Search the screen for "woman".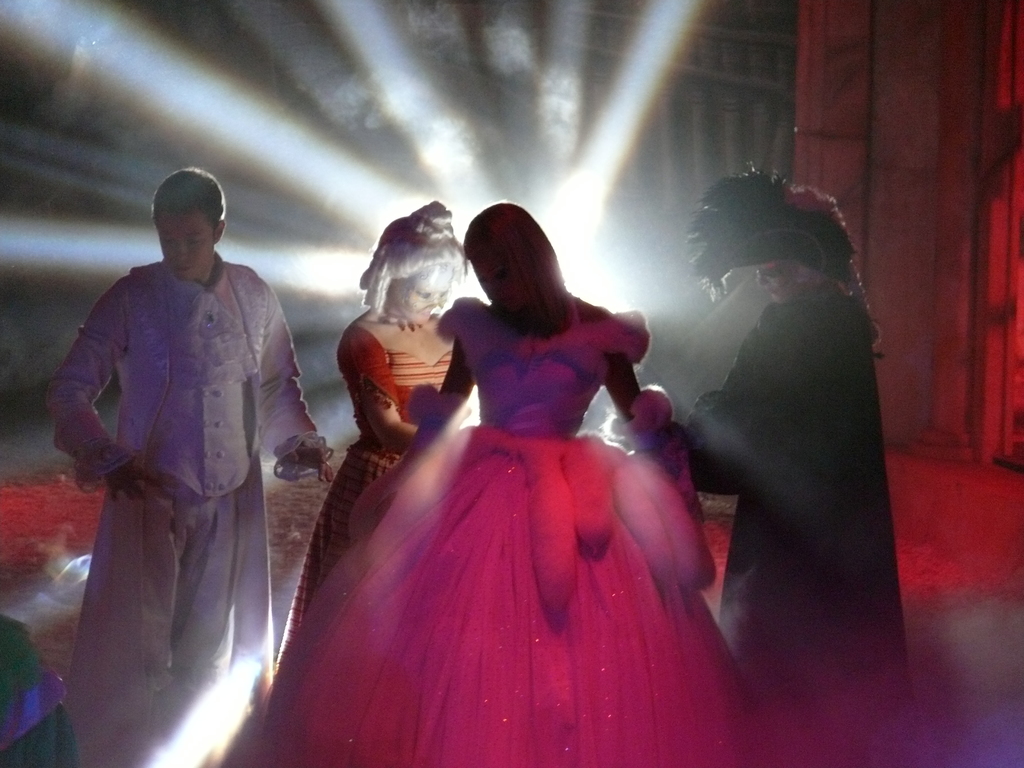
Found at bbox=(680, 155, 917, 767).
